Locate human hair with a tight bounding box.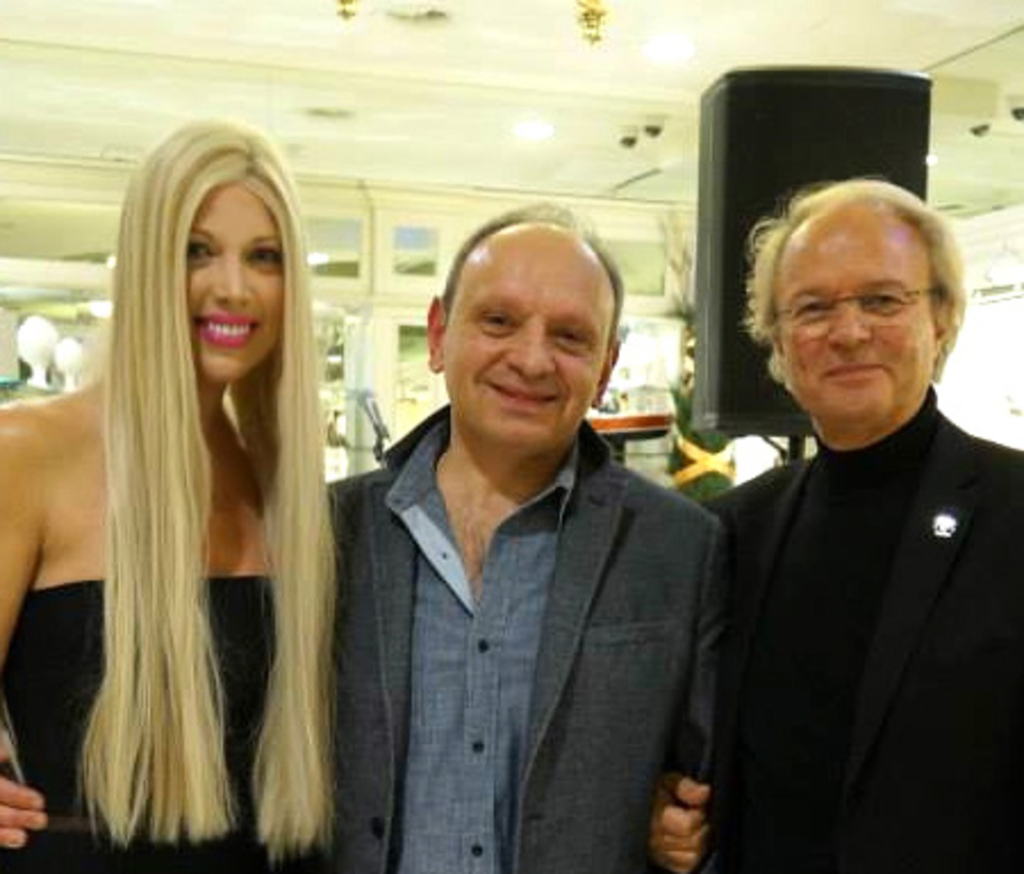
l=55, t=112, r=339, b=758.
